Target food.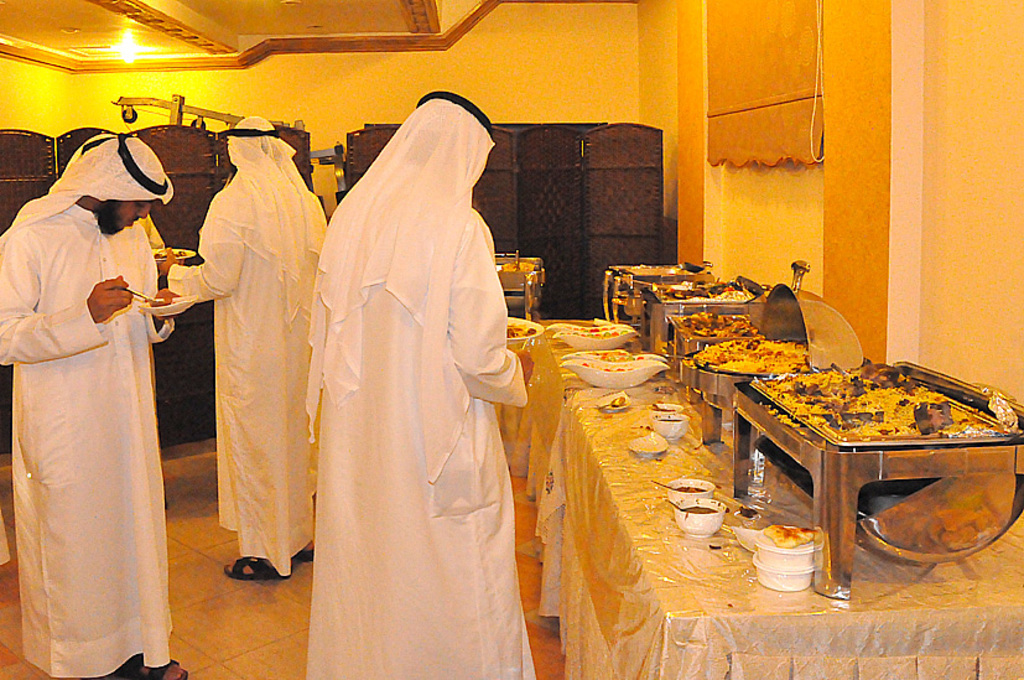
Target region: bbox=(676, 482, 707, 495).
